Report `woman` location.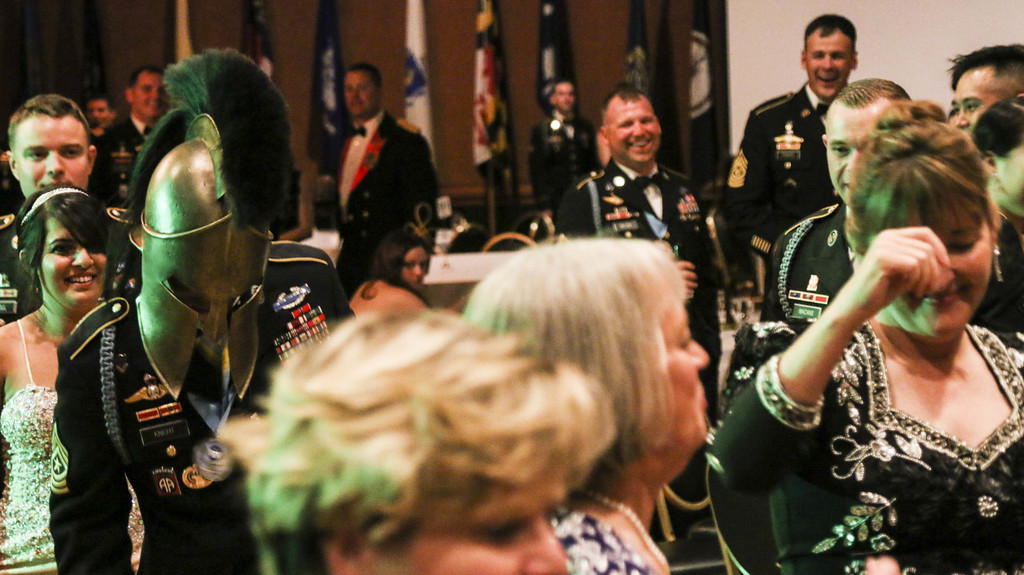
Report: 0, 193, 141, 574.
